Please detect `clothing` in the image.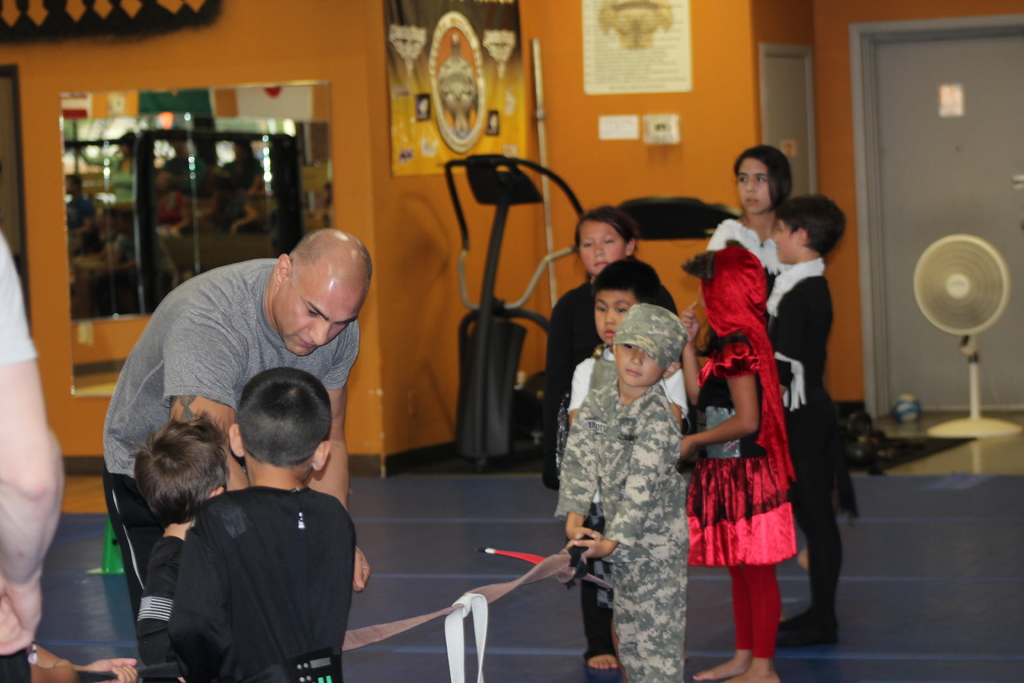
(left=699, top=204, right=790, bottom=303).
